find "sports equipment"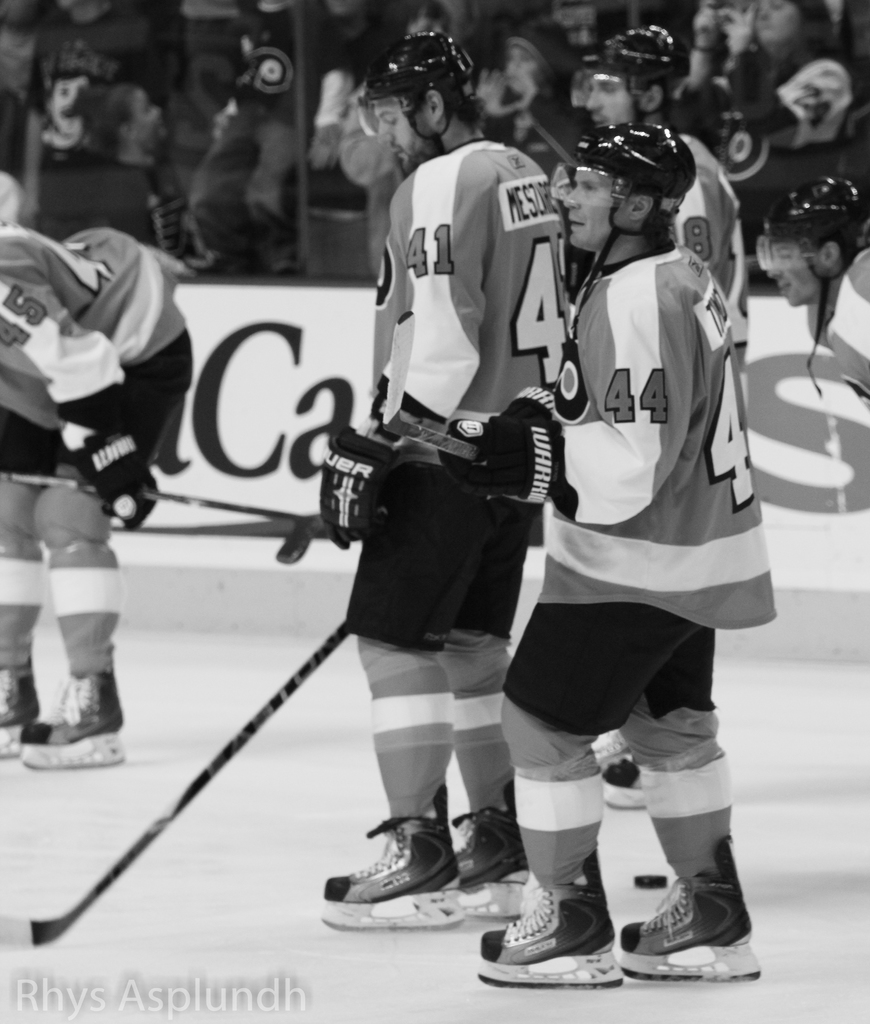
bbox=[316, 781, 468, 929]
